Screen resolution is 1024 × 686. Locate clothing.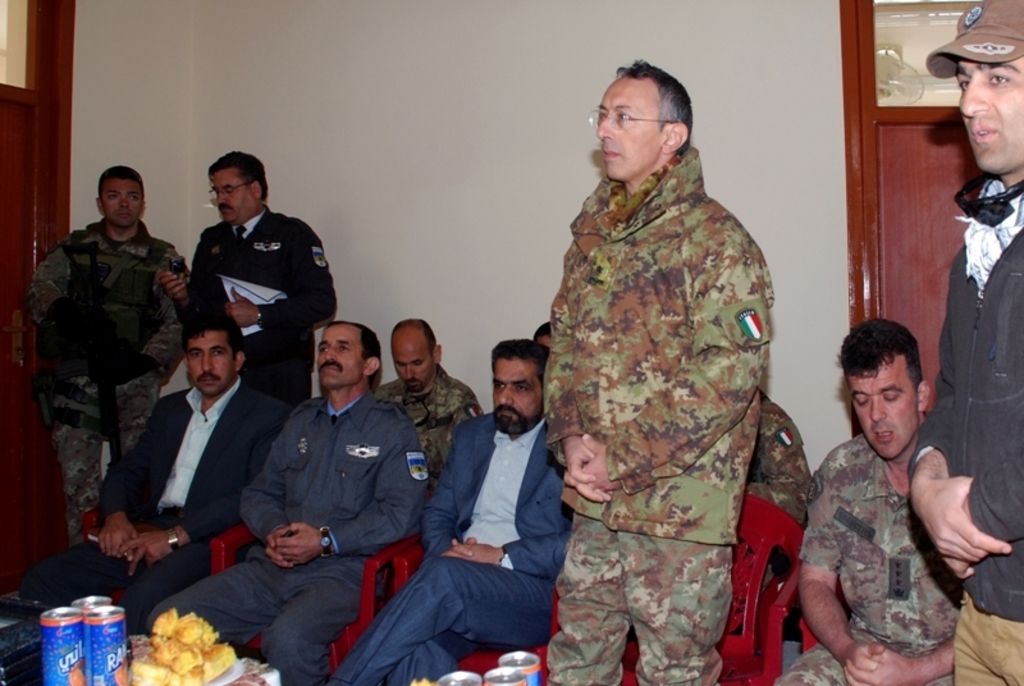
pyautogui.locateOnScreen(911, 174, 1023, 685).
